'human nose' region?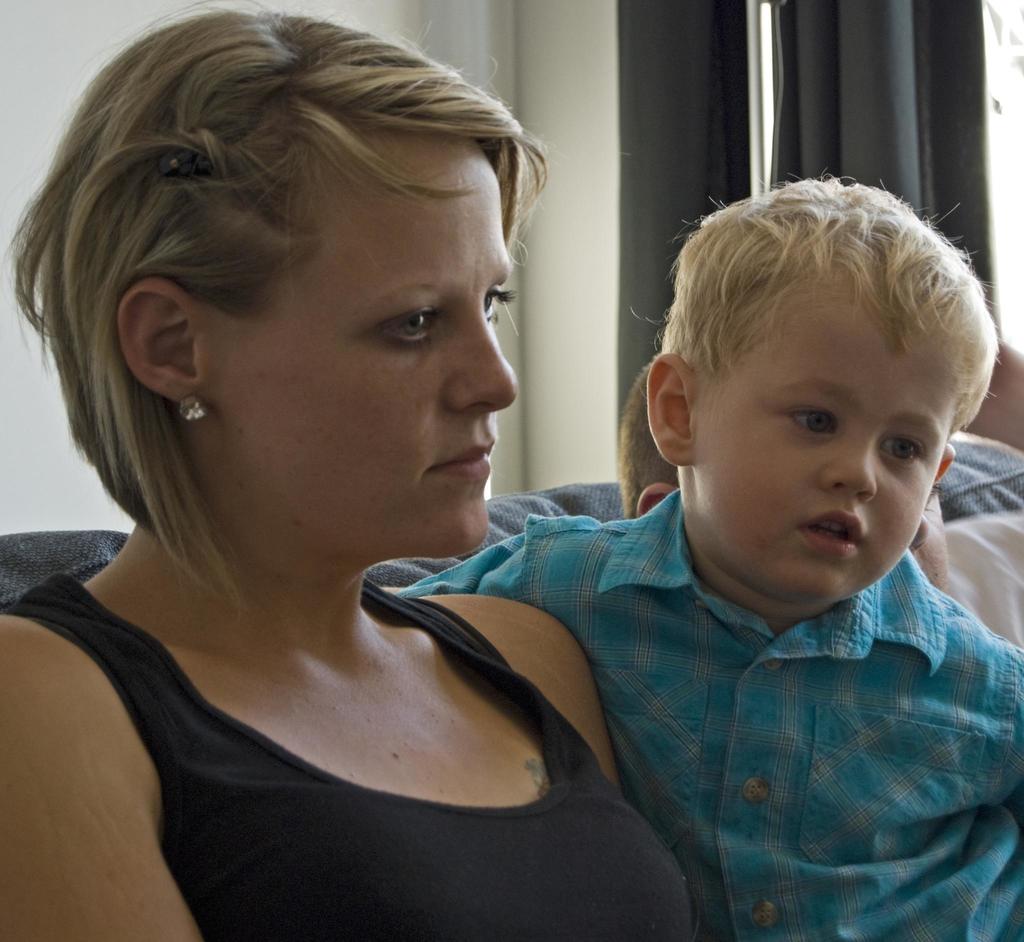
(440, 309, 518, 411)
